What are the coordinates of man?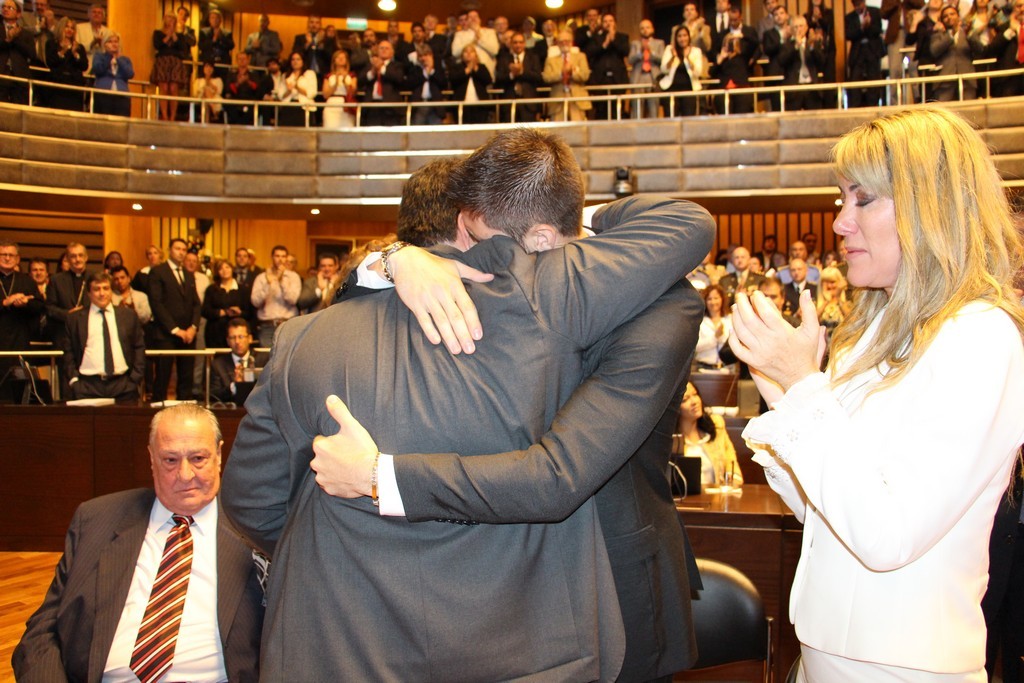
l=769, t=14, r=826, b=109.
